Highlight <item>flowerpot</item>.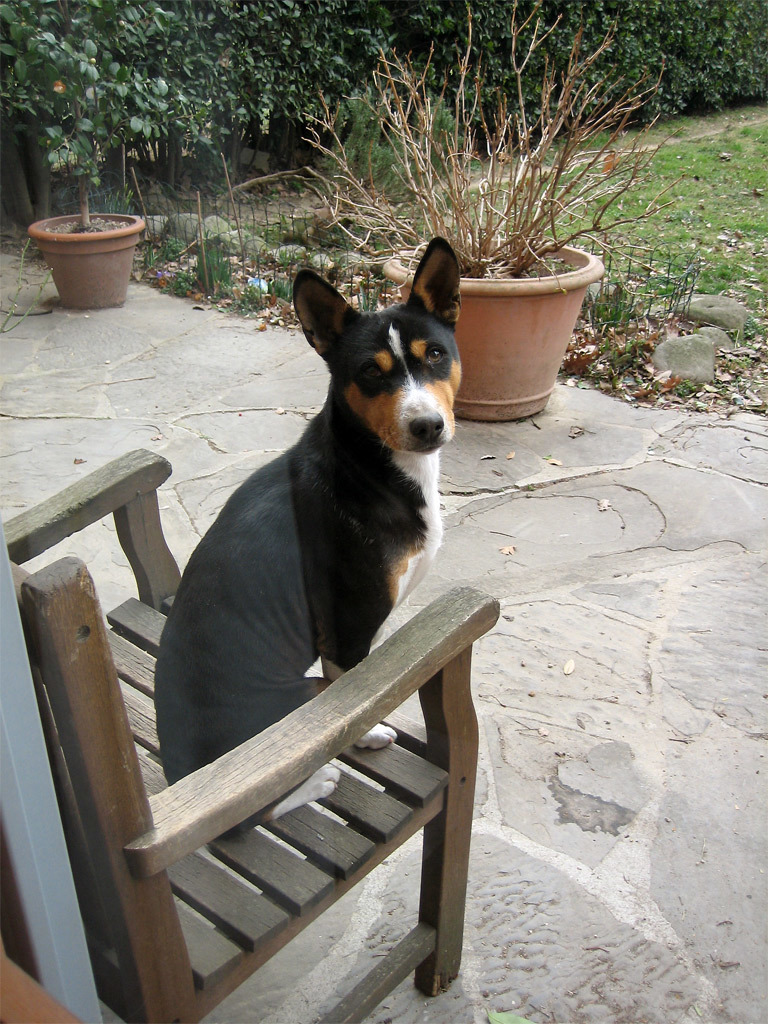
Highlighted region: 439,234,592,405.
